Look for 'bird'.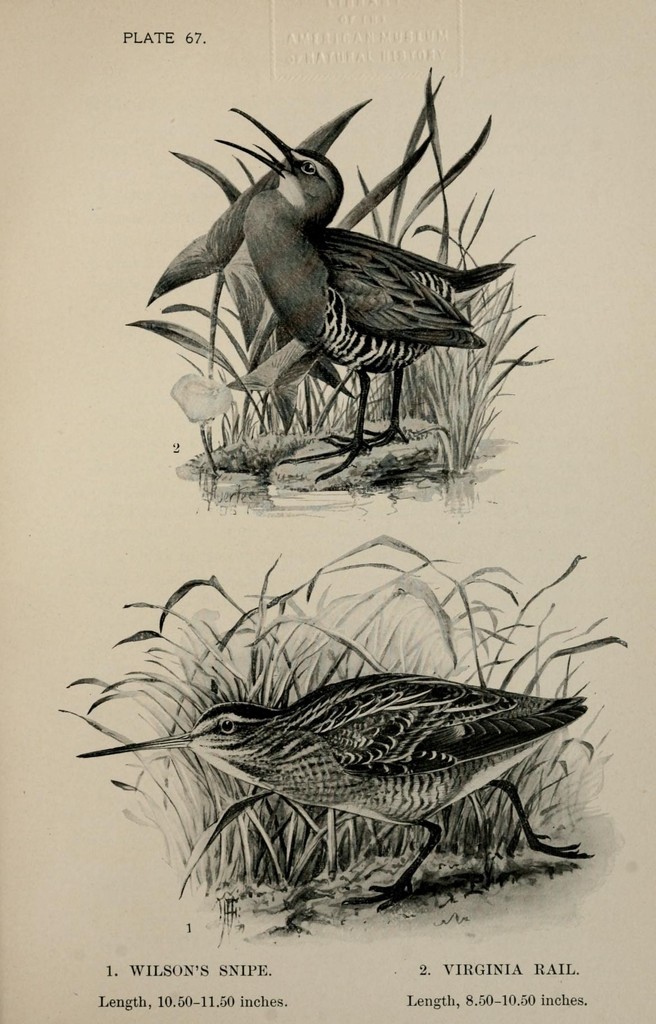
Found: <box>69,638,617,909</box>.
